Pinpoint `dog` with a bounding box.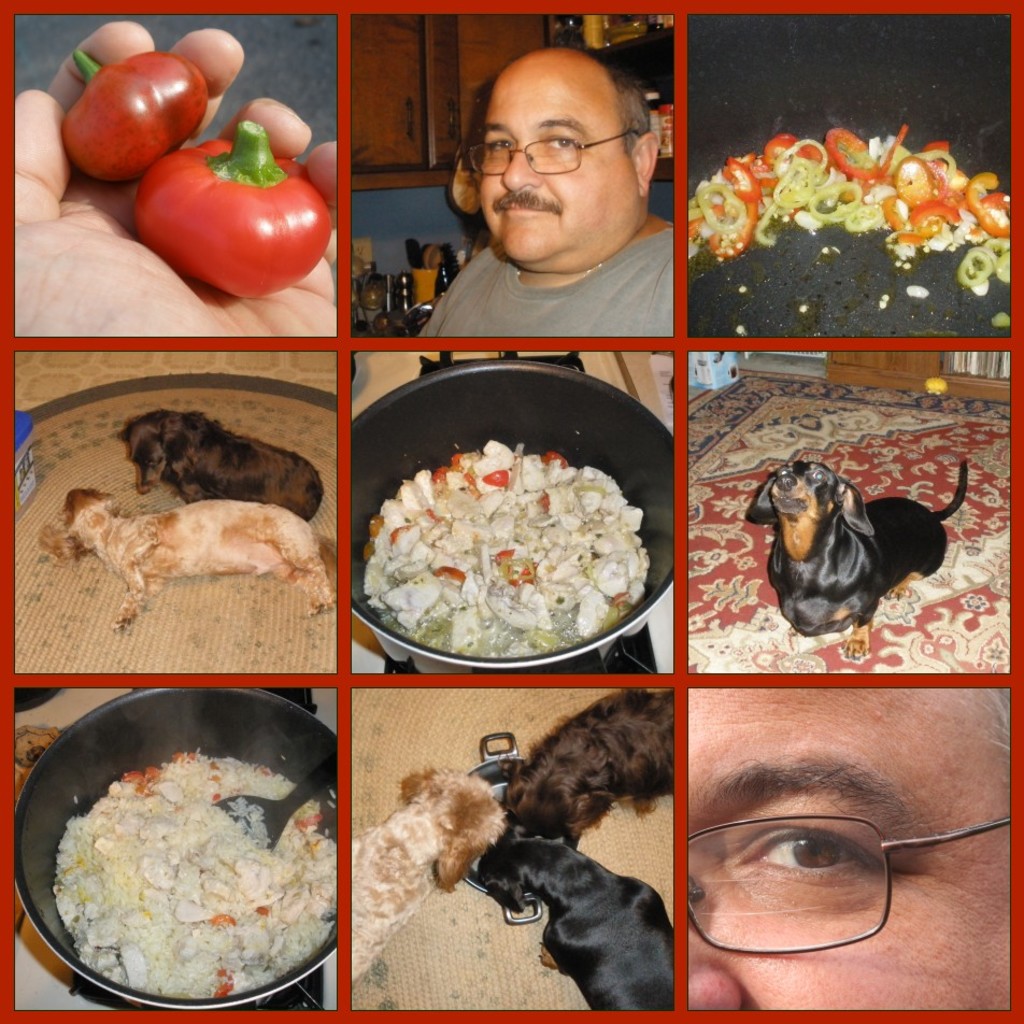
Rect(477, 828, 679, 1012).
